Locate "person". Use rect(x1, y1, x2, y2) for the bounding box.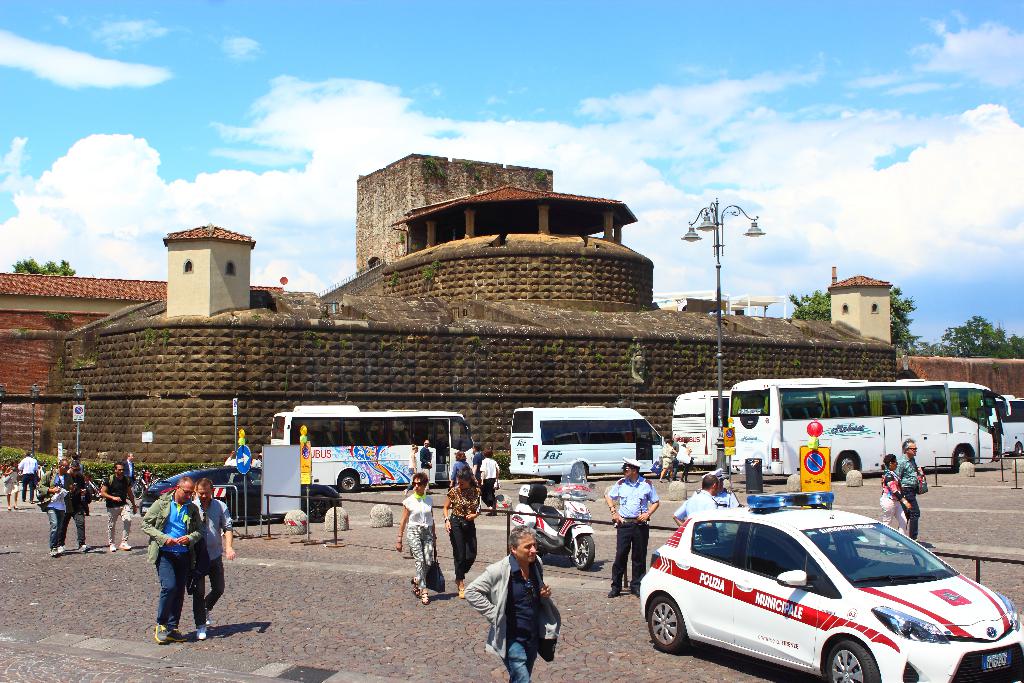
rect(669, 472, 719, 542).
